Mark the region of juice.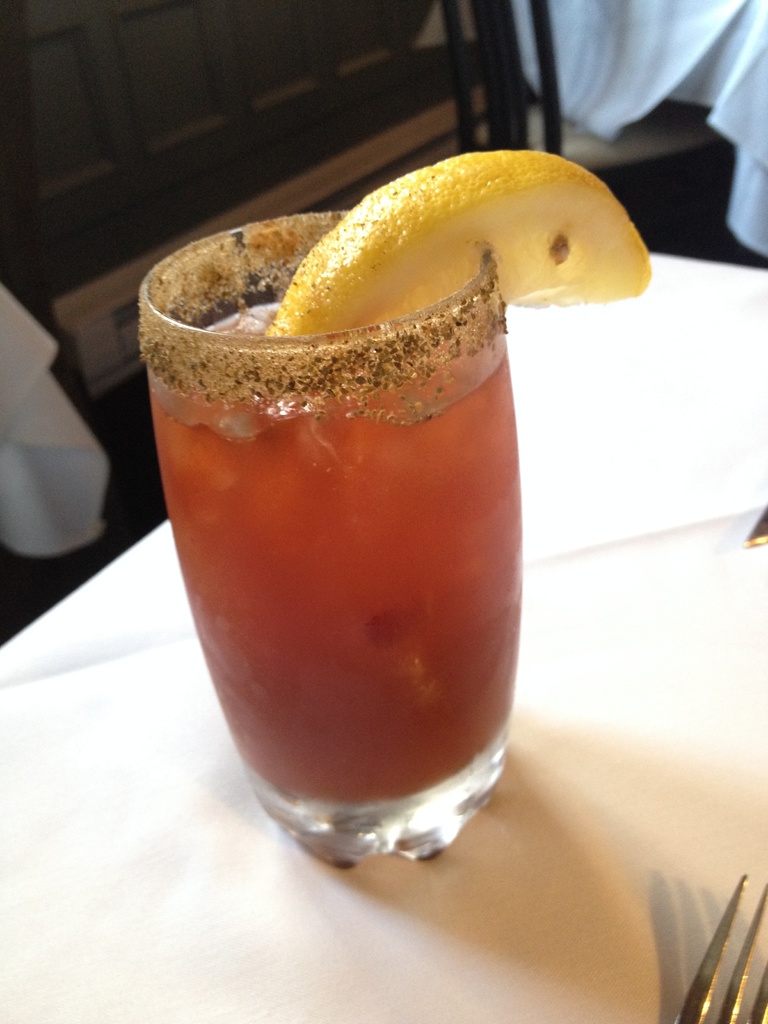
Region: pyautogui.locateOnScreen(147, 296, 524, 803).
